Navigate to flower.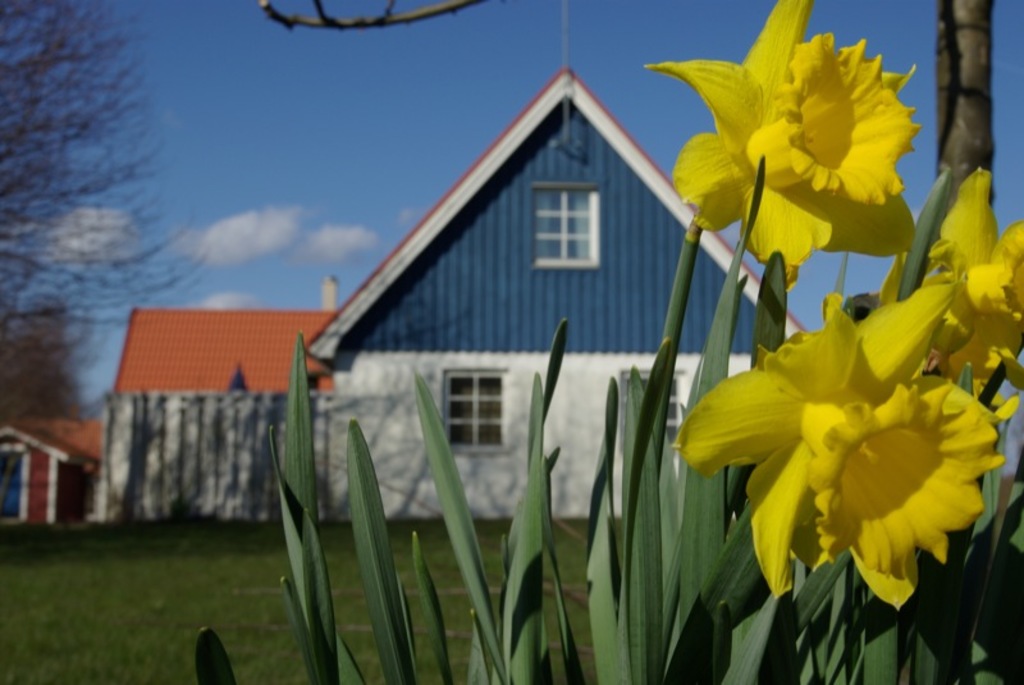
Navigation target: (x1=877, y1=159, x2=1023, y2=421).
